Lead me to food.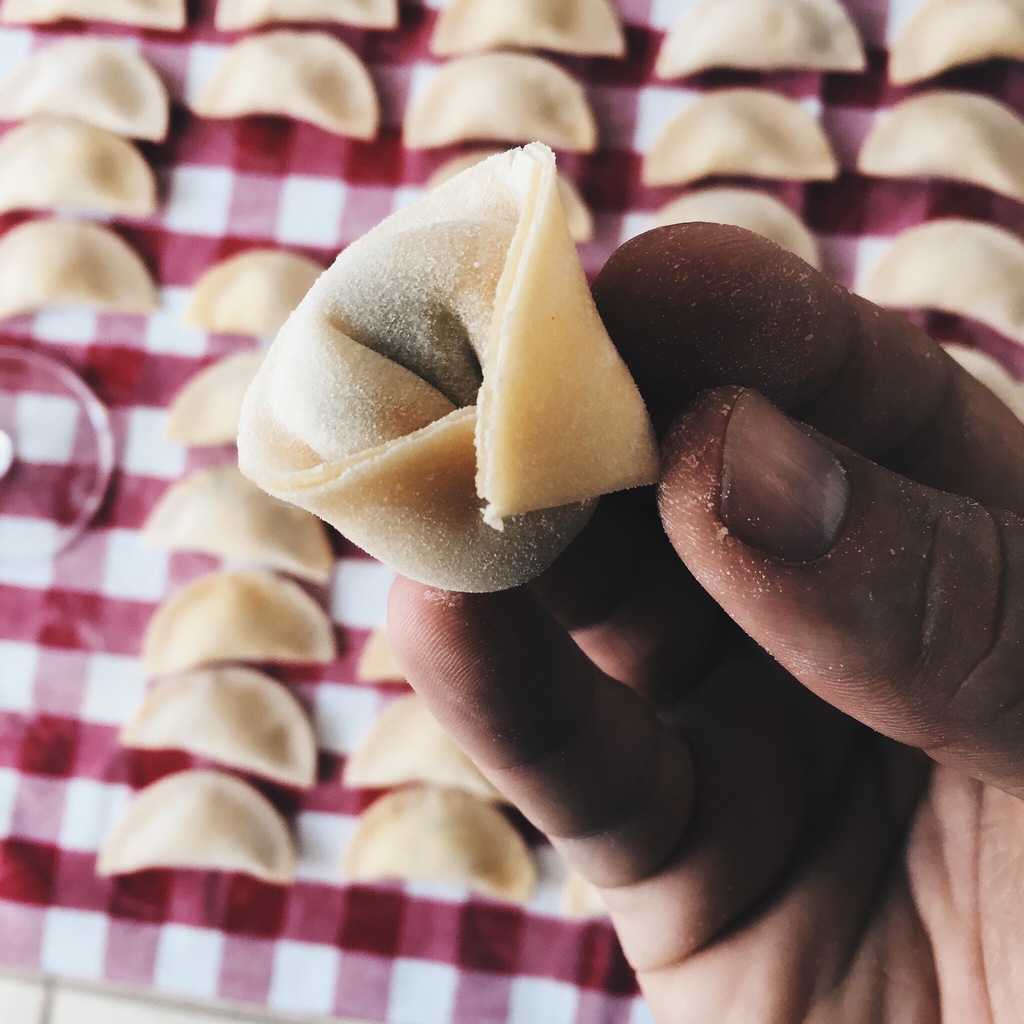
Lead to 161 344 271 435.
